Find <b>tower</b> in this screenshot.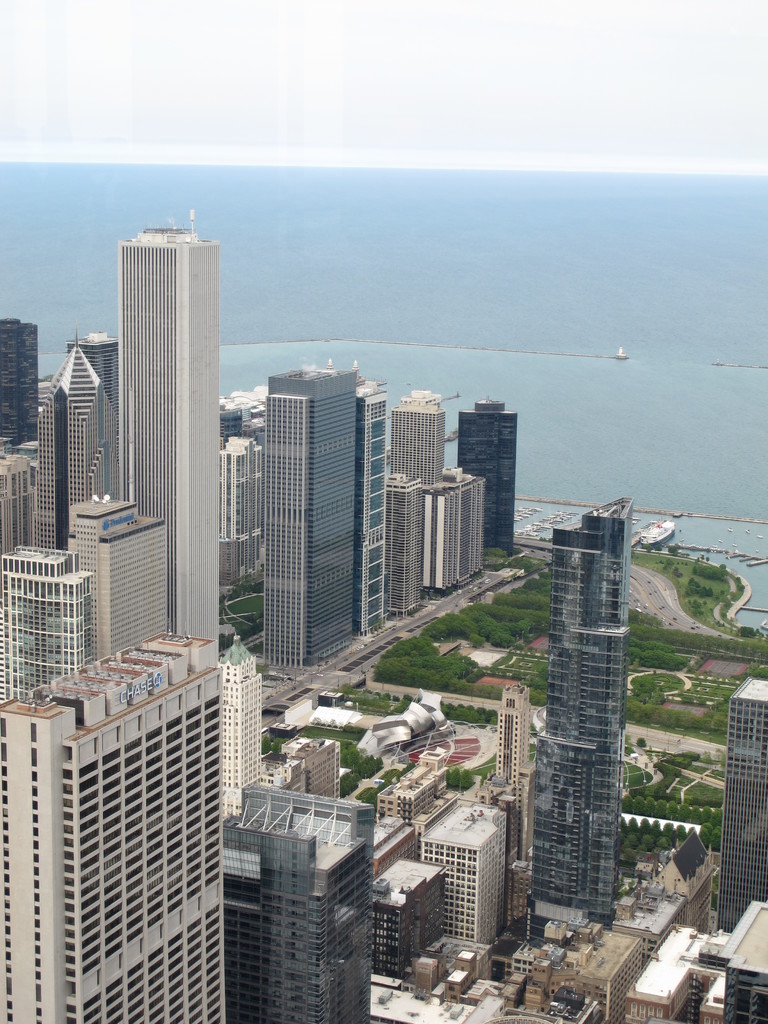
The bounding box for <b>tower</b> is [left=532, top=500, right=629, bottom=929].
